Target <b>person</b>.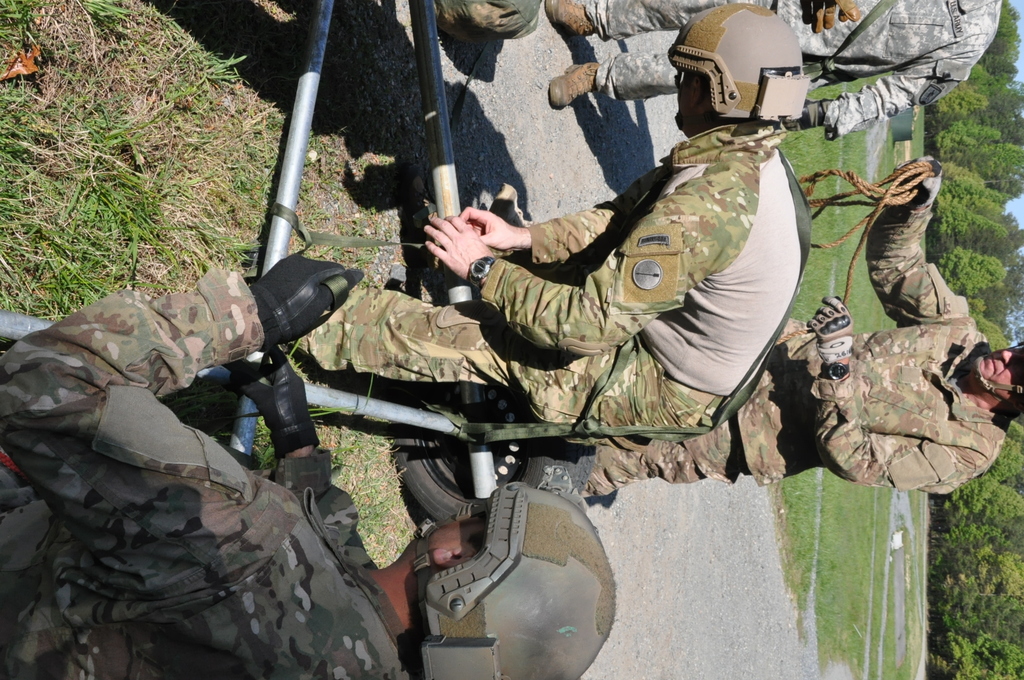
Target region: (left=545, top=0, right=1007, bottom=132).
